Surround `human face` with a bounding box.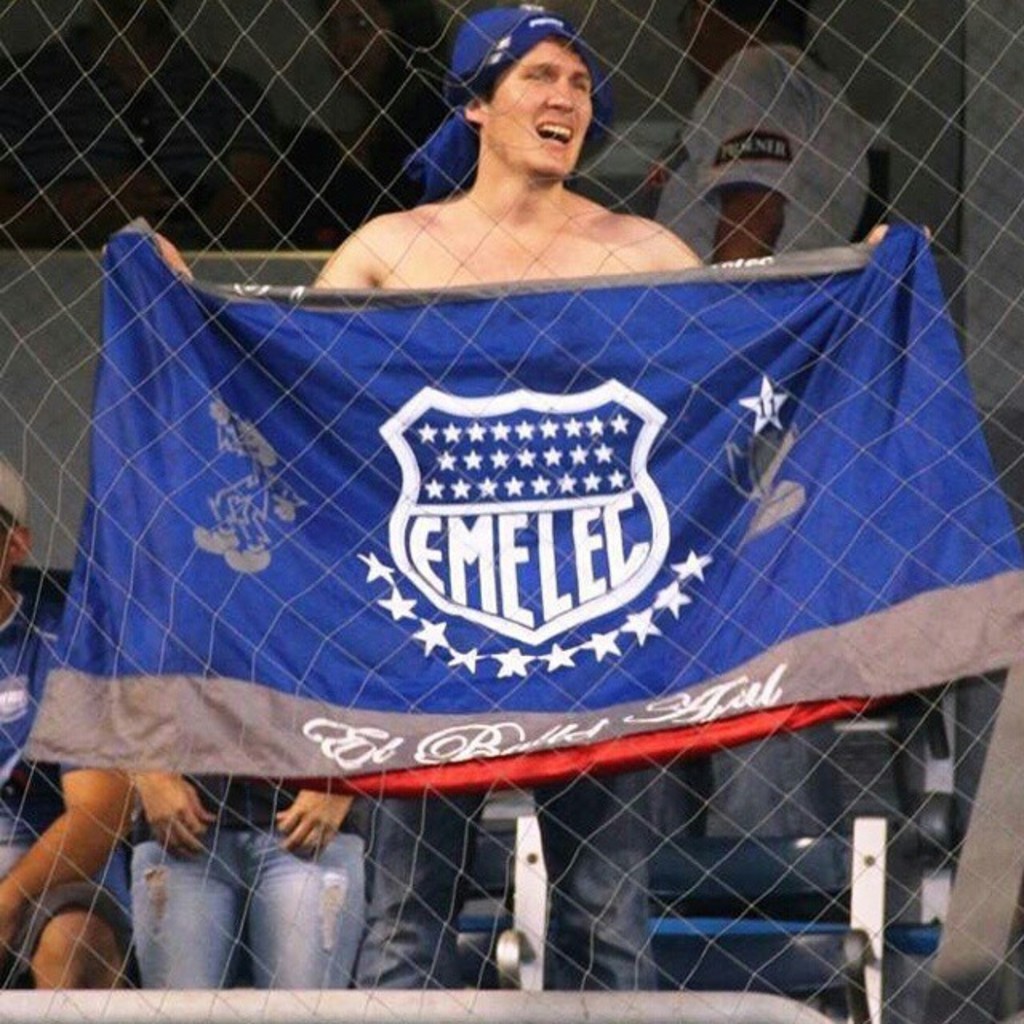
482/37/597/178.
